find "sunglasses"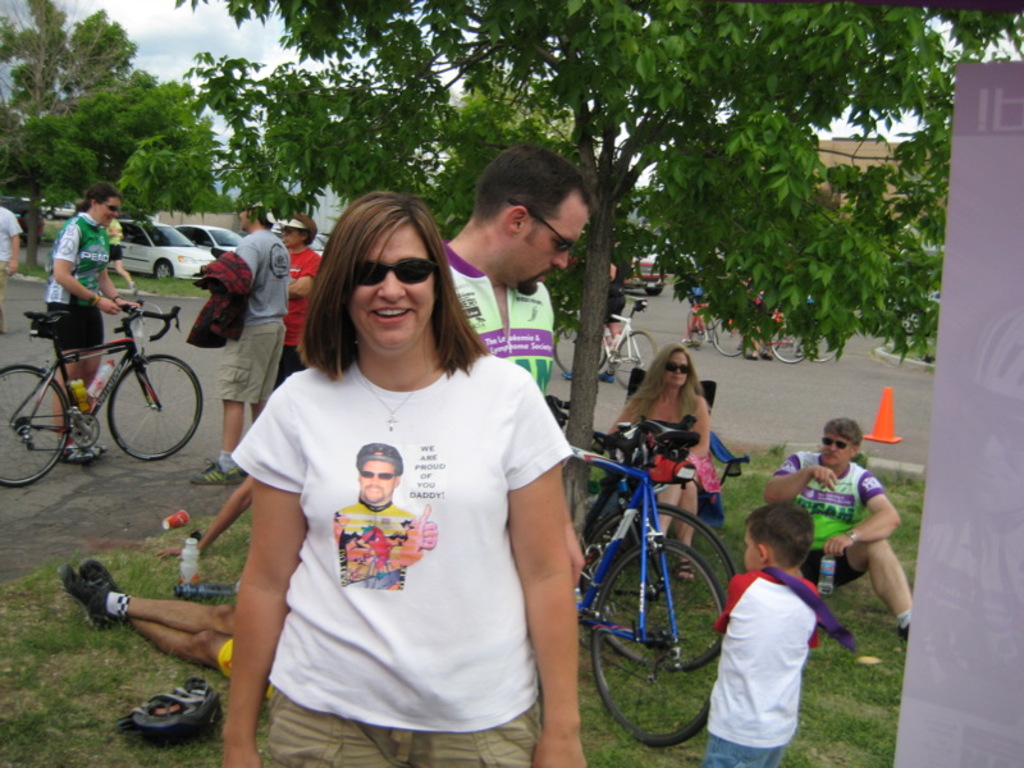
x1=97 y1=197 x2=123 y2=214
